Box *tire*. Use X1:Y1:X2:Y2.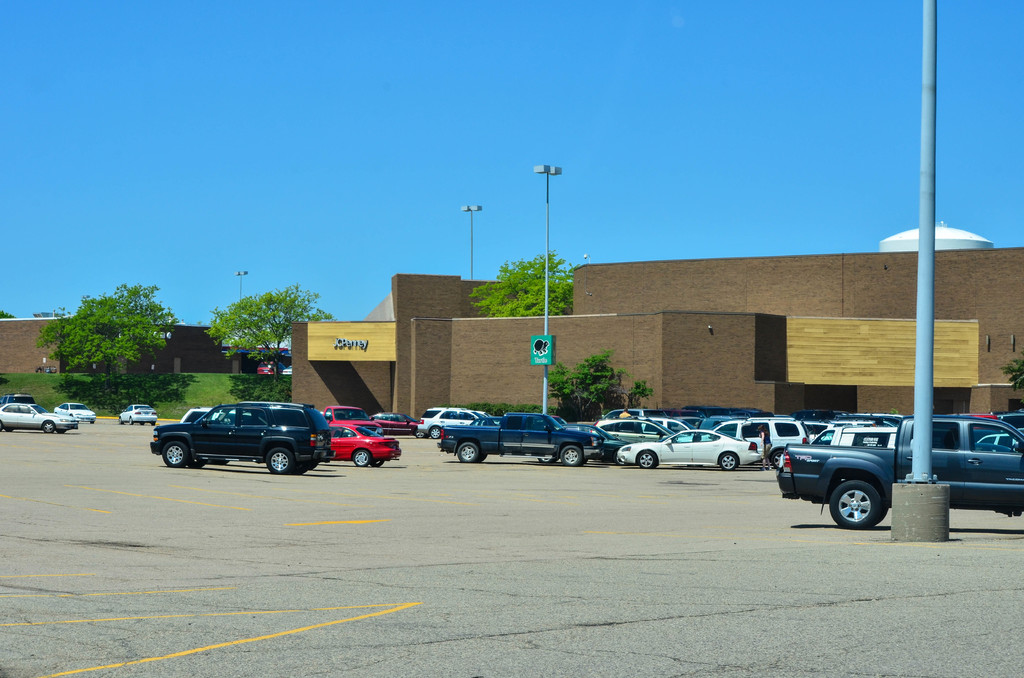
428:423:442:440.
